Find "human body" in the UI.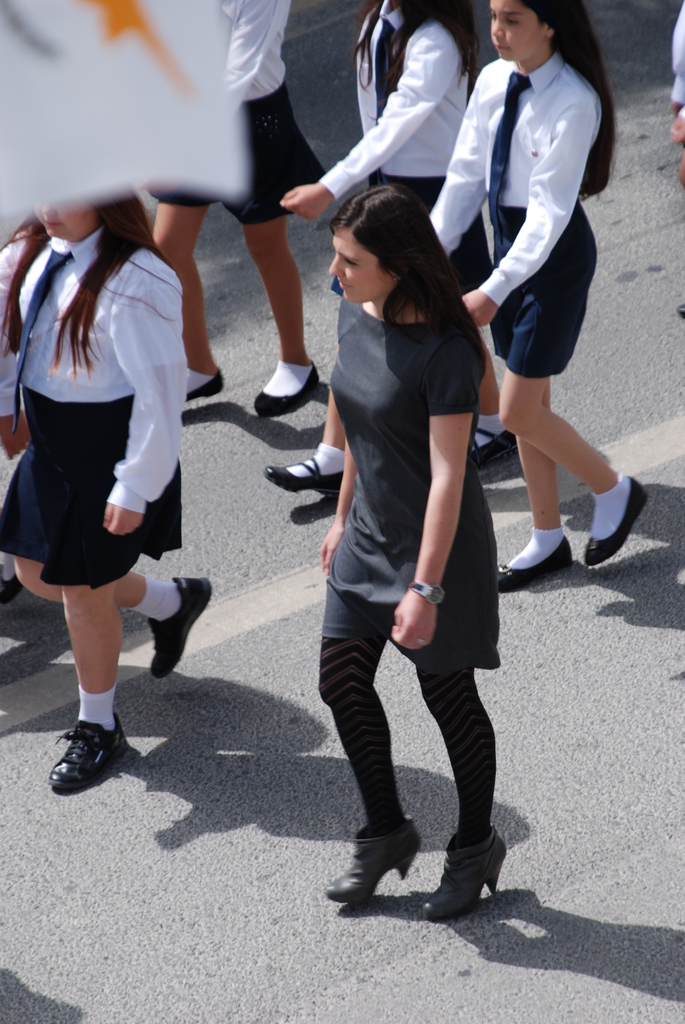
UI element at bbox=[262, 0, 520, 531].
